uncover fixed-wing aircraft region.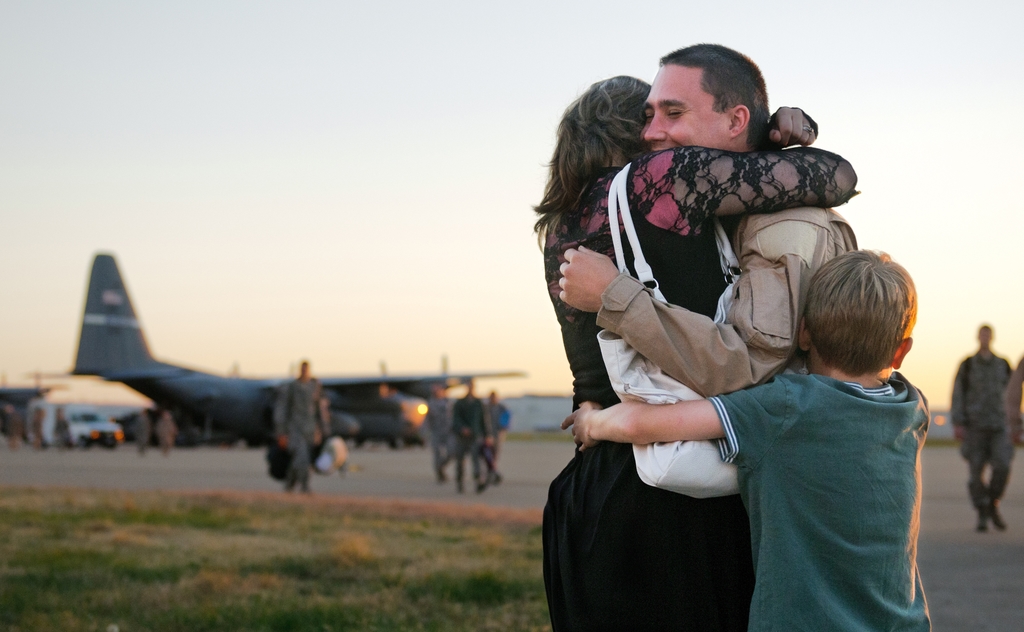
Uncovered: 0/249/533/452.
